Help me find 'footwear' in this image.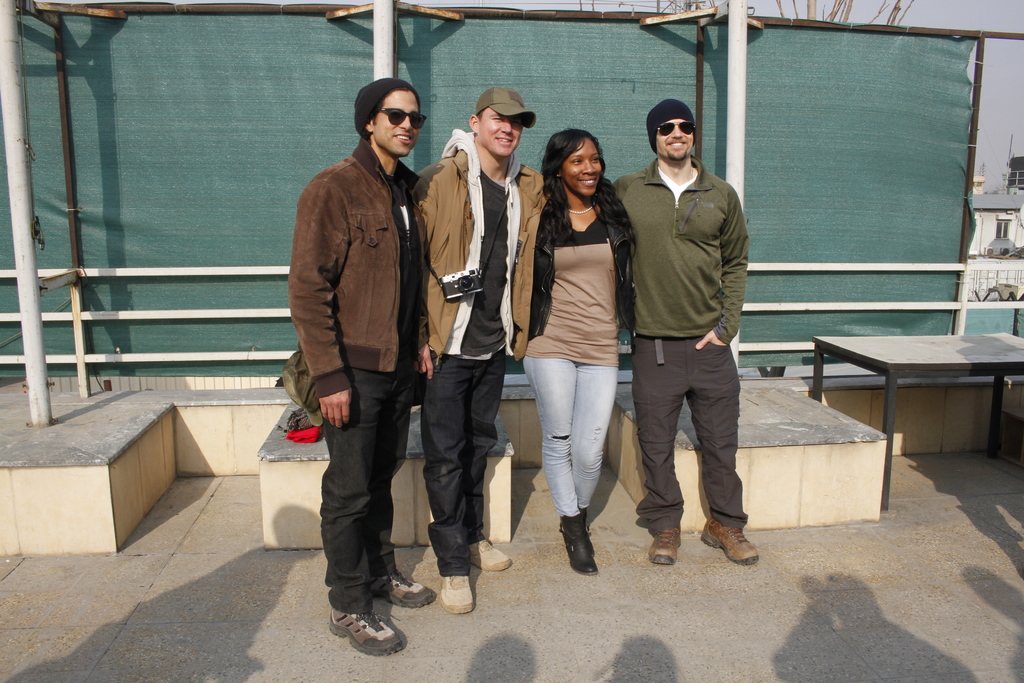
Found it: 470:541:513:577.
